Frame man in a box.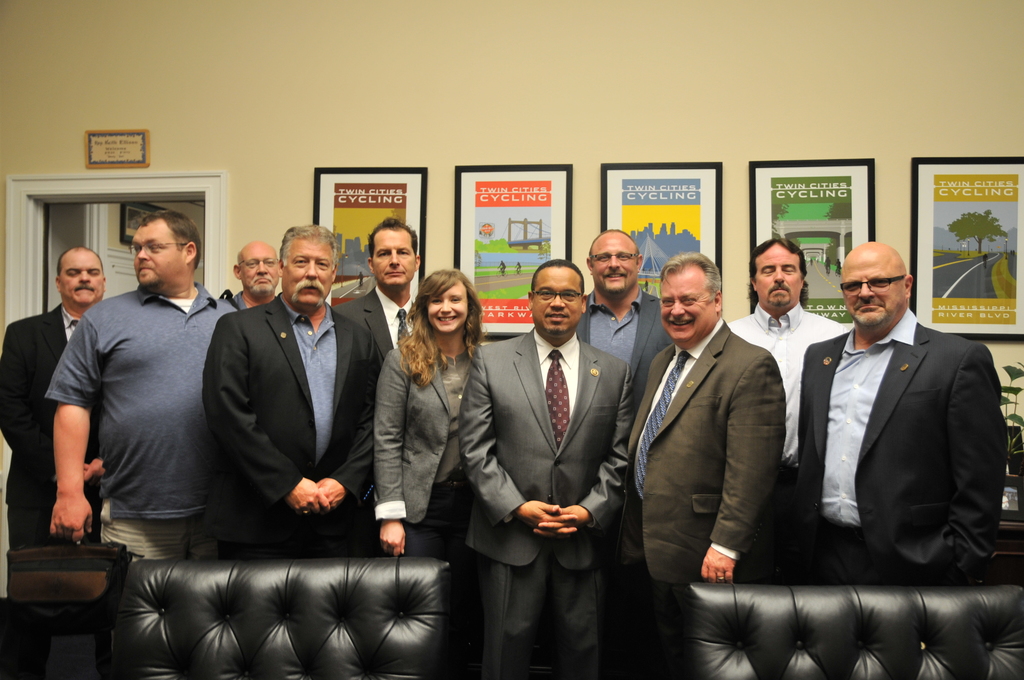
228, 242, 285, 312.
